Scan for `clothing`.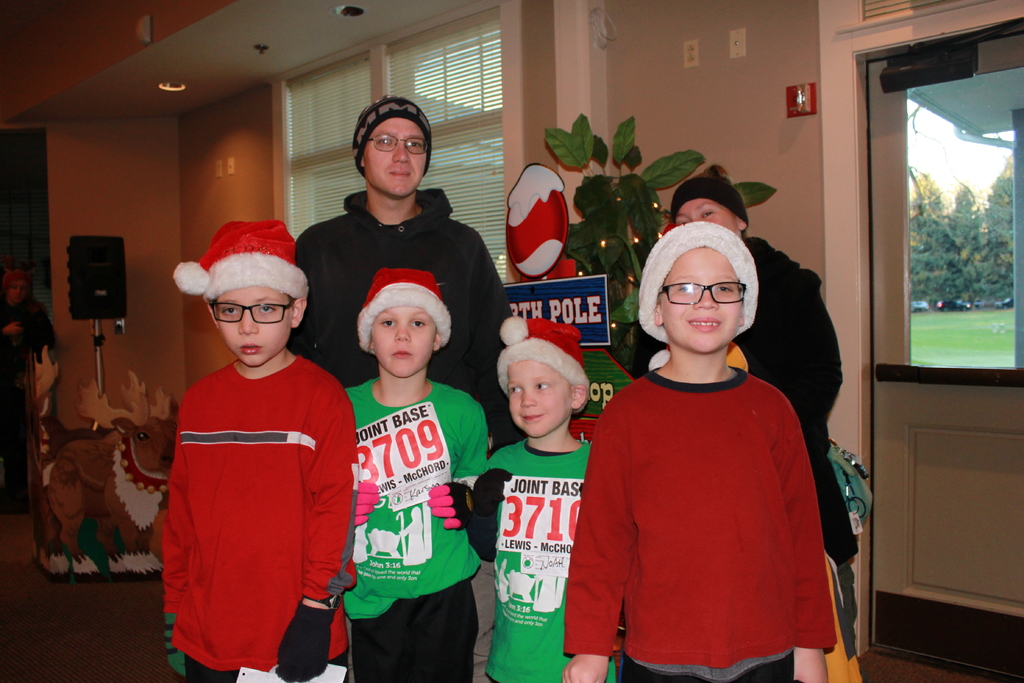
Scan result: 286/186/524/457.
